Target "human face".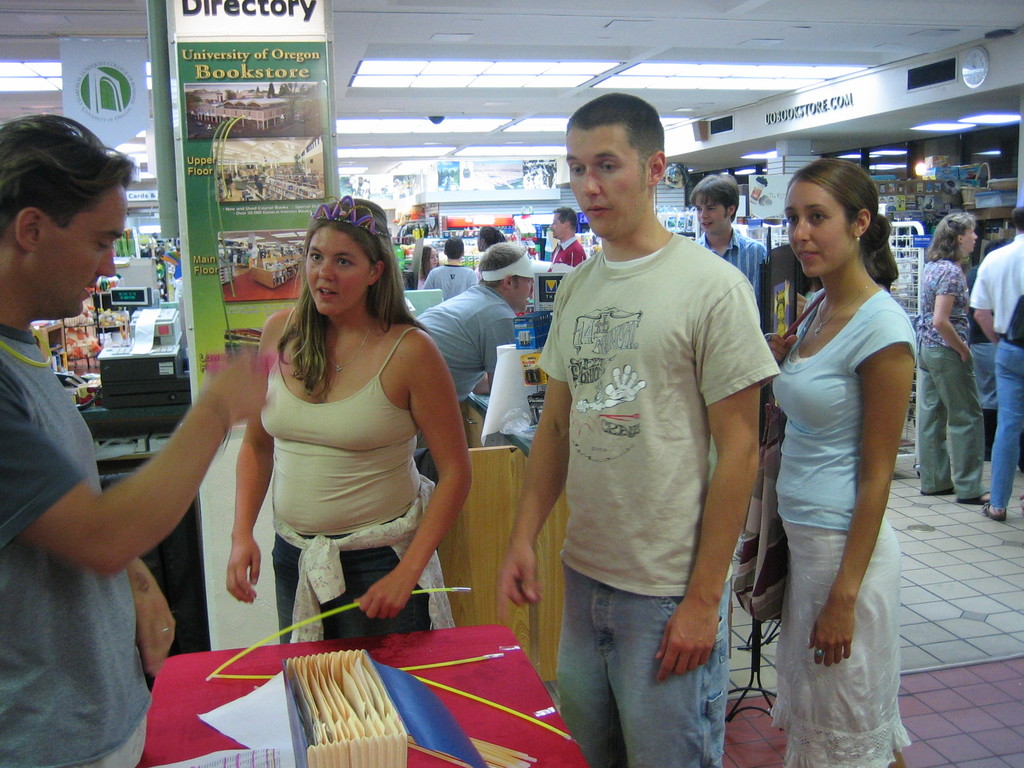
Target region: 41/185/126/319.
